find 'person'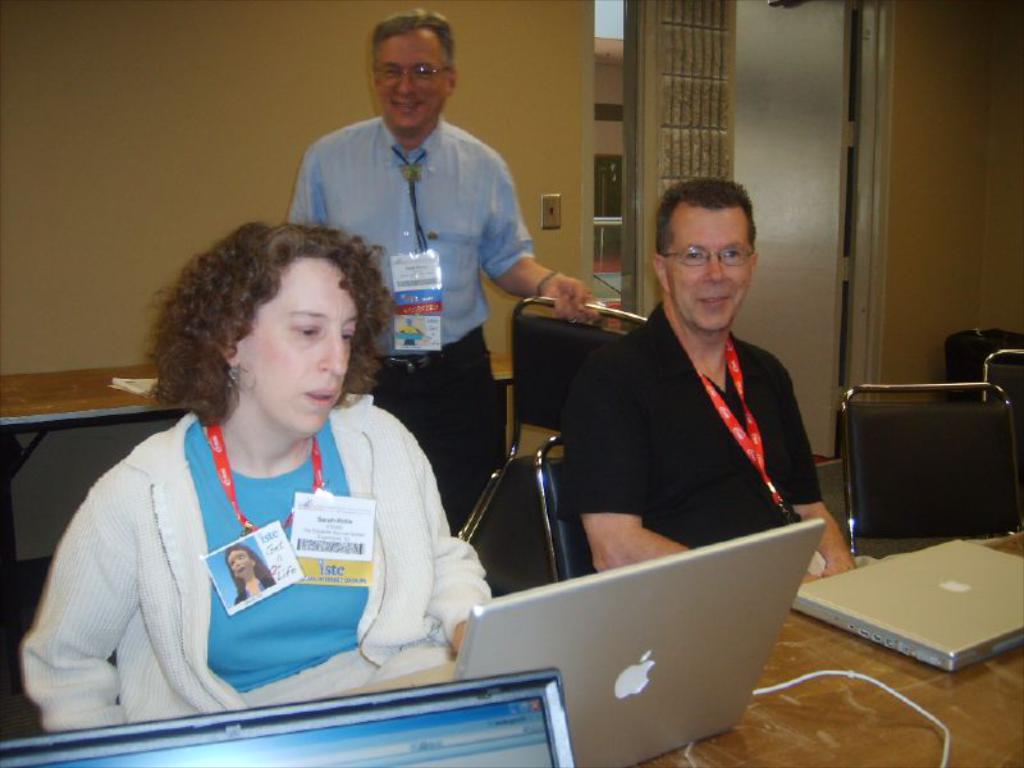
<bbox>554, 174, 836, 602</bbox>
